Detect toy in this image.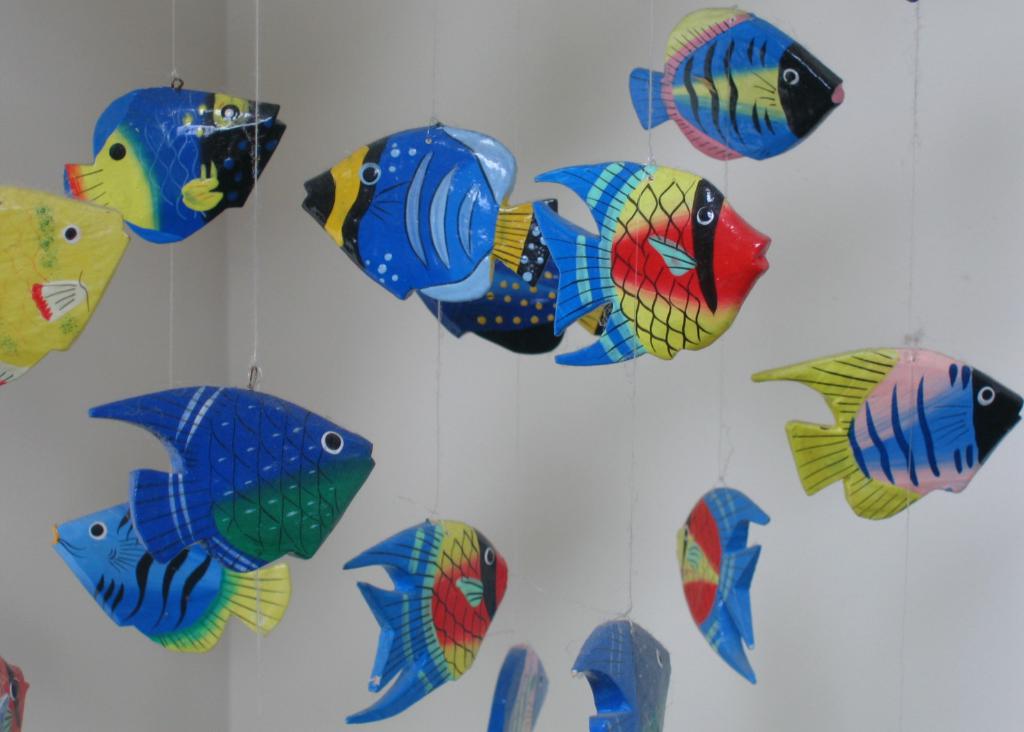
Detection: rect(76, 71, 279, 256).
